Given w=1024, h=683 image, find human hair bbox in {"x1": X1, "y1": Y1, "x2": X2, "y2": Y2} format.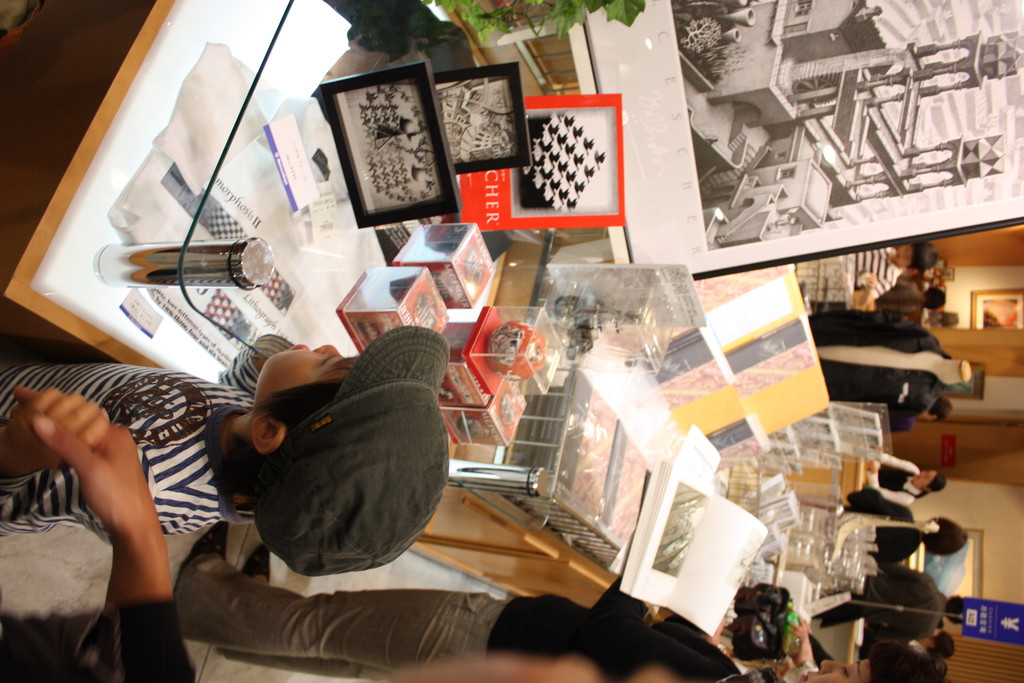
{"x1": 924, "y1": 285, "x2": 948, "y2": 308}.
